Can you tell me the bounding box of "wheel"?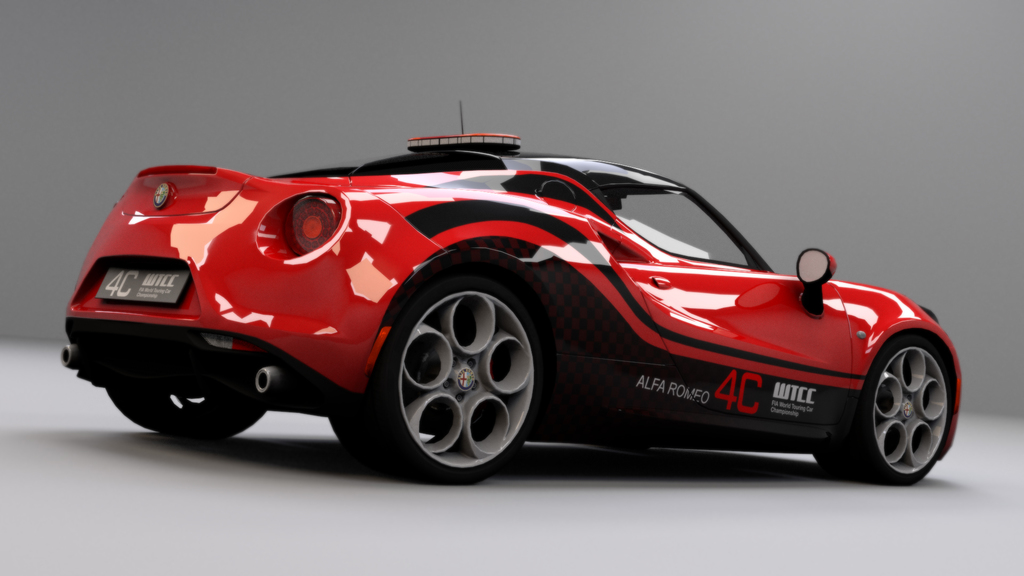
(left=856, top=323, right=950, bottom=484).
